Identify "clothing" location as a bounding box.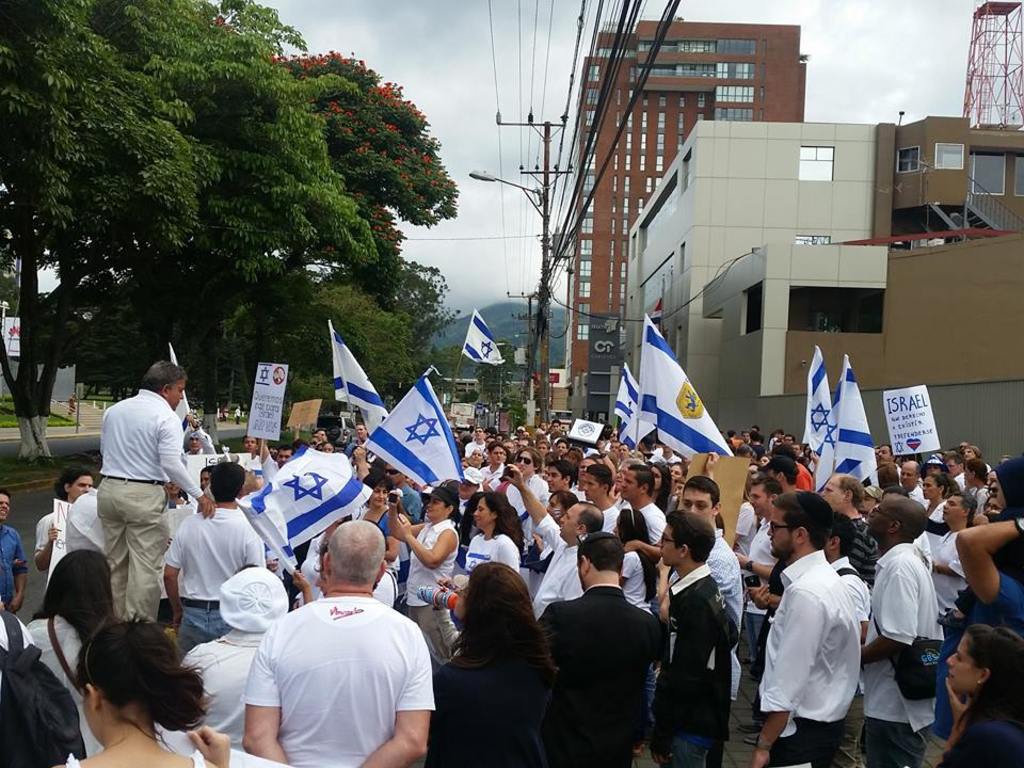
599/505/620/533.
